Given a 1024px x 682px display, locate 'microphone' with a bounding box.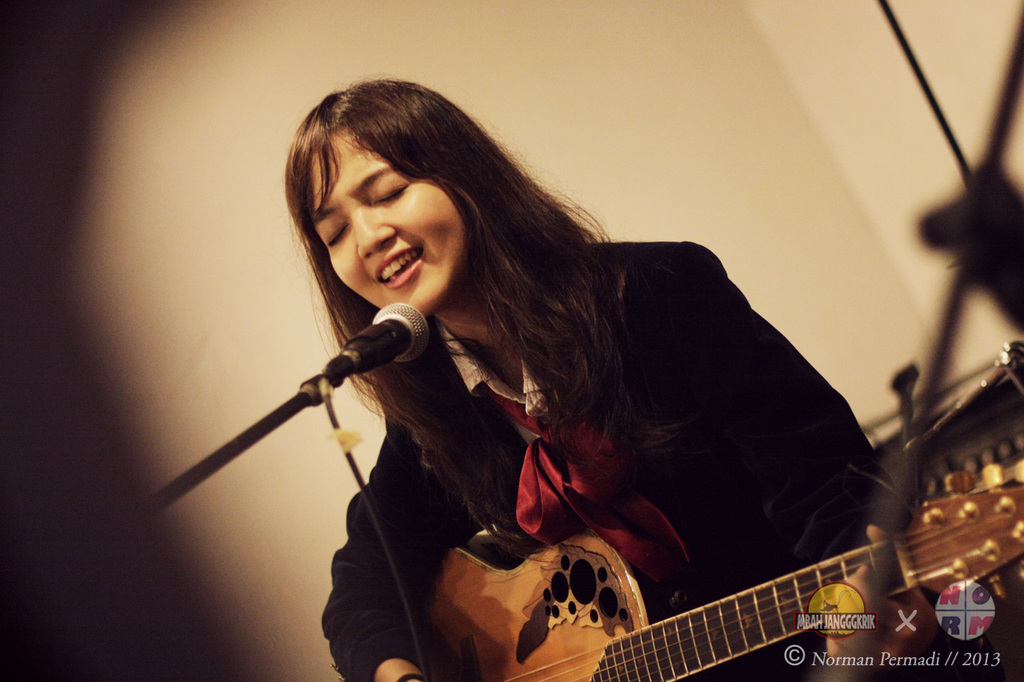
Located: (350,297,433,374).
